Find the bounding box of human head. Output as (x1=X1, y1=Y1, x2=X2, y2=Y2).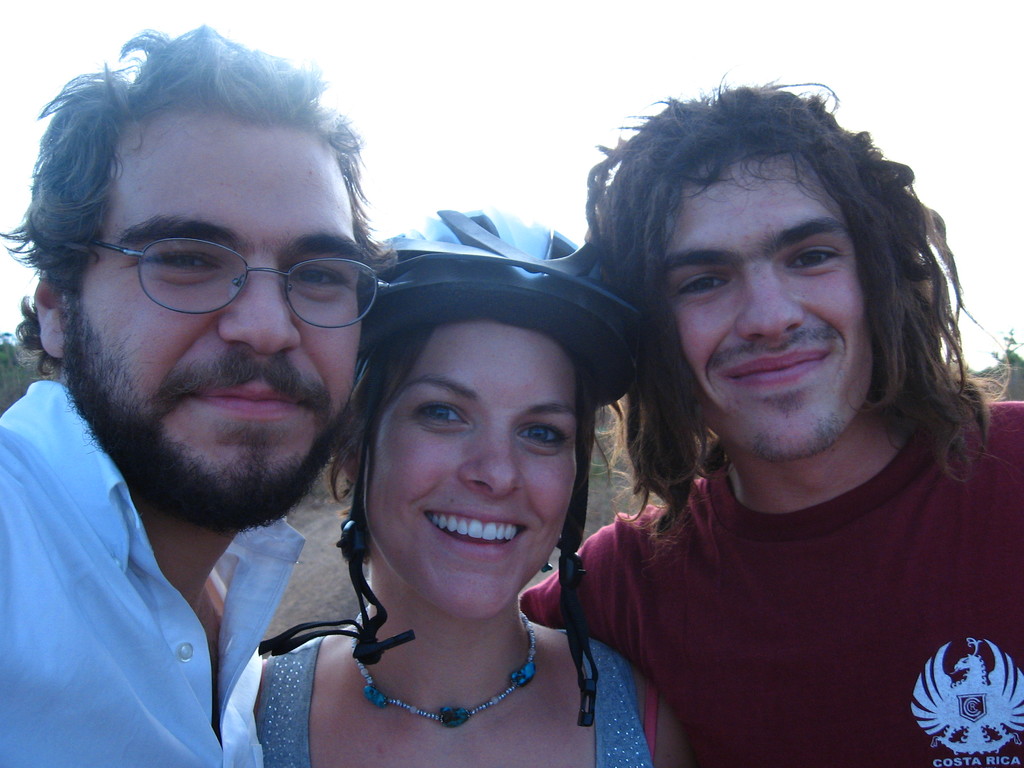
(x1=604, y1=105, x2=950, y2=428).
